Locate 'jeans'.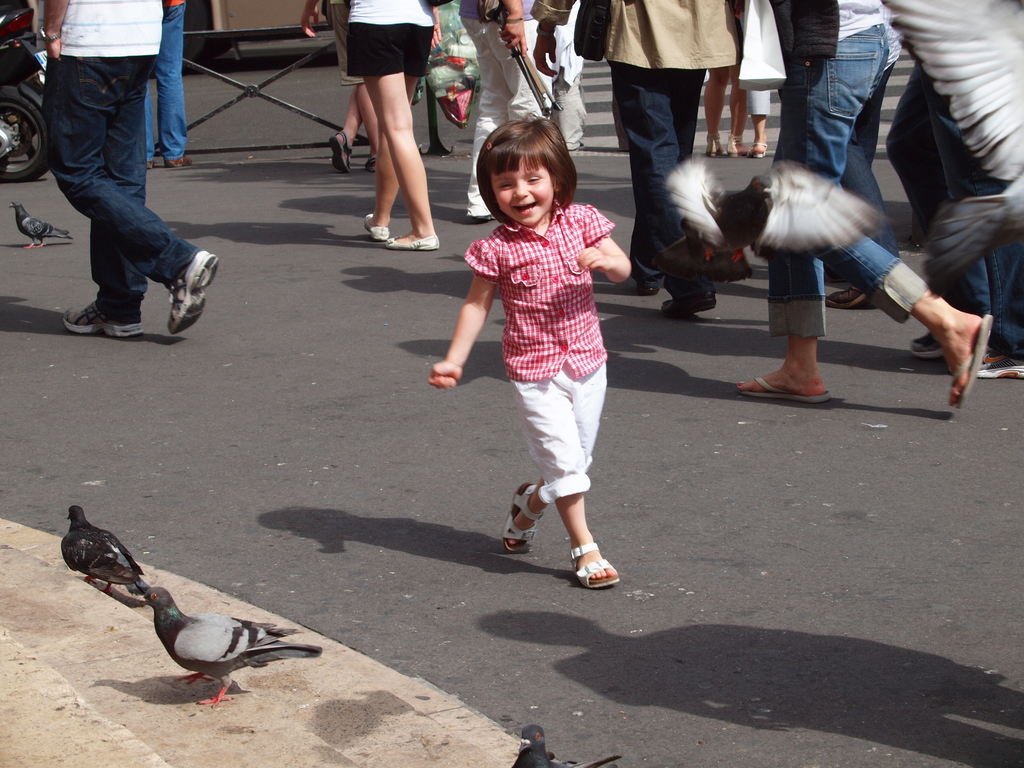
Bounding box: <box>884,65,1023,355</box>.
